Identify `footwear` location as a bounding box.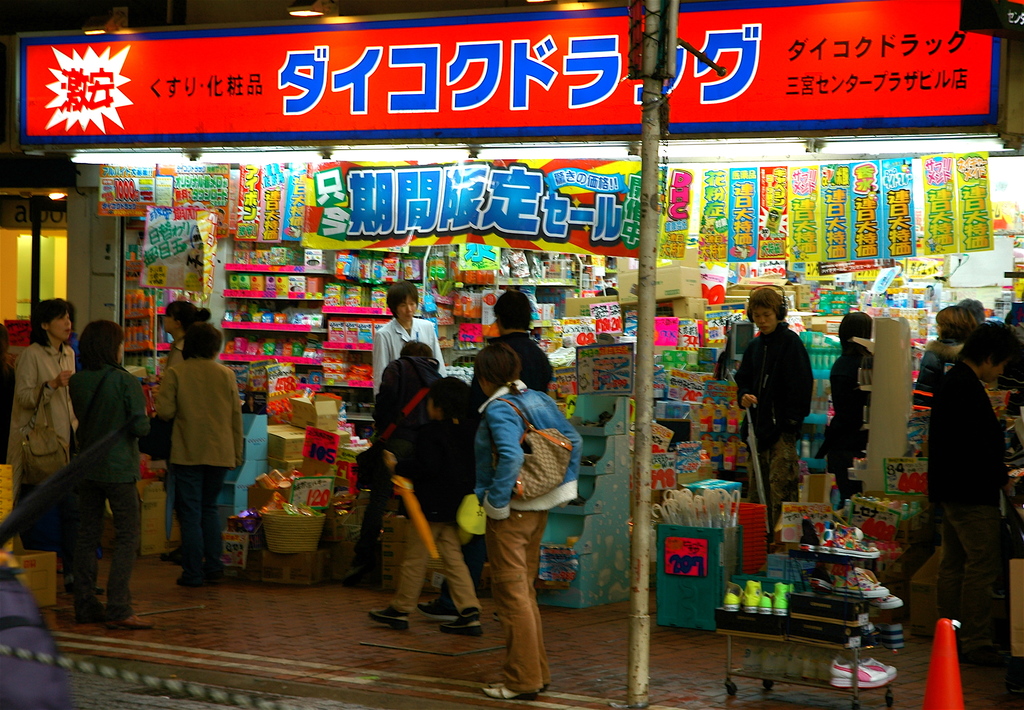
[829, 565, 891, 597].
